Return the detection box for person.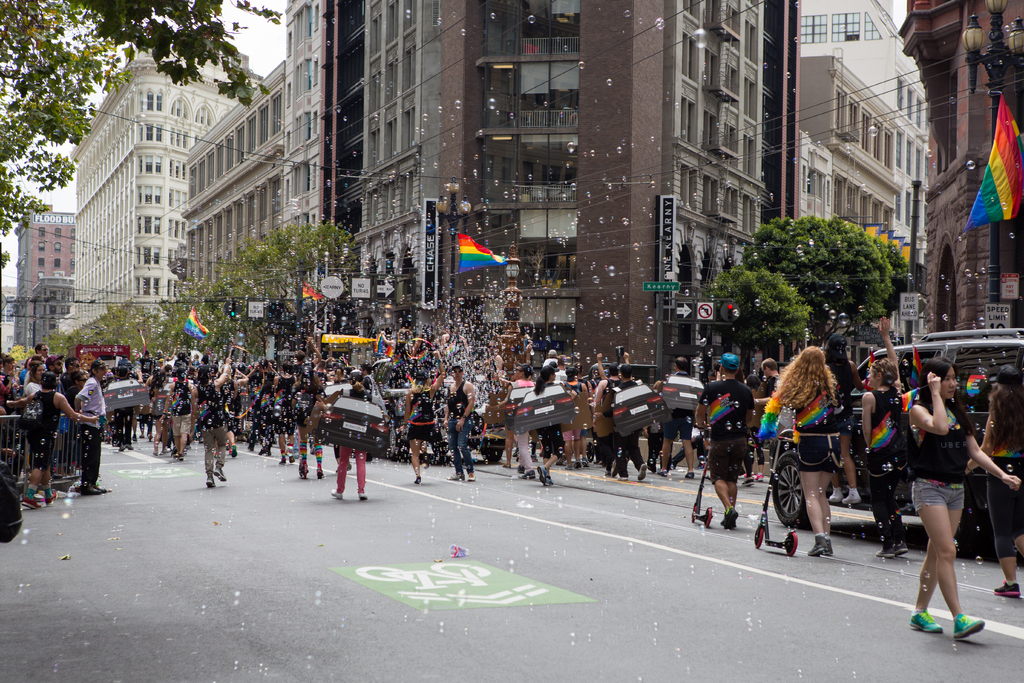
bbox=[770, 342, 850, 553].
